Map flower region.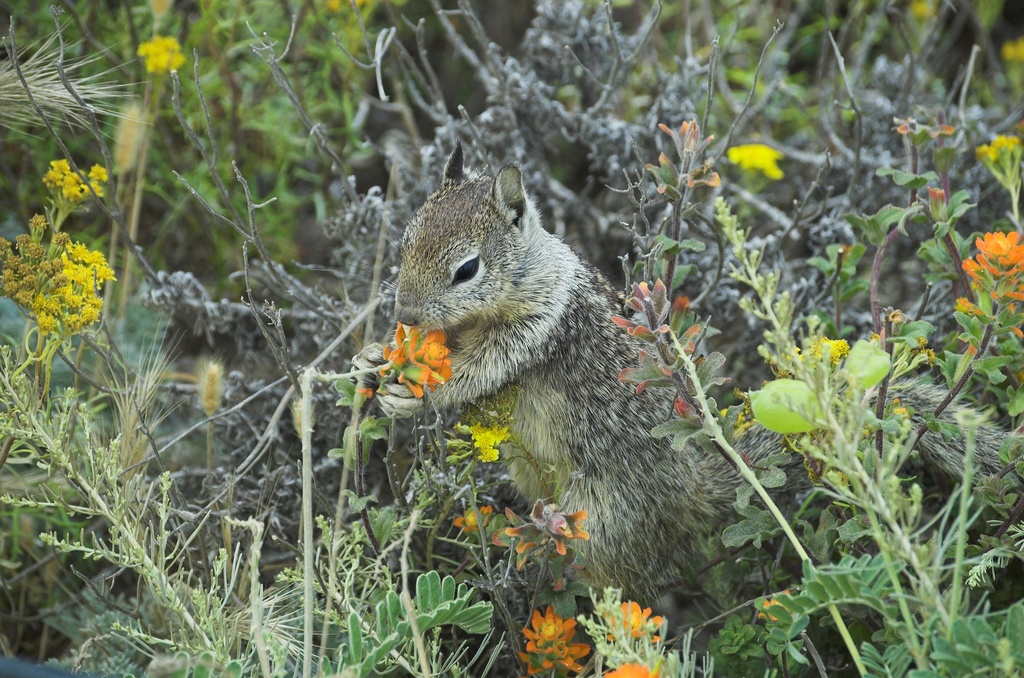
Mapped to crop(959, 221, 1019, 297).
